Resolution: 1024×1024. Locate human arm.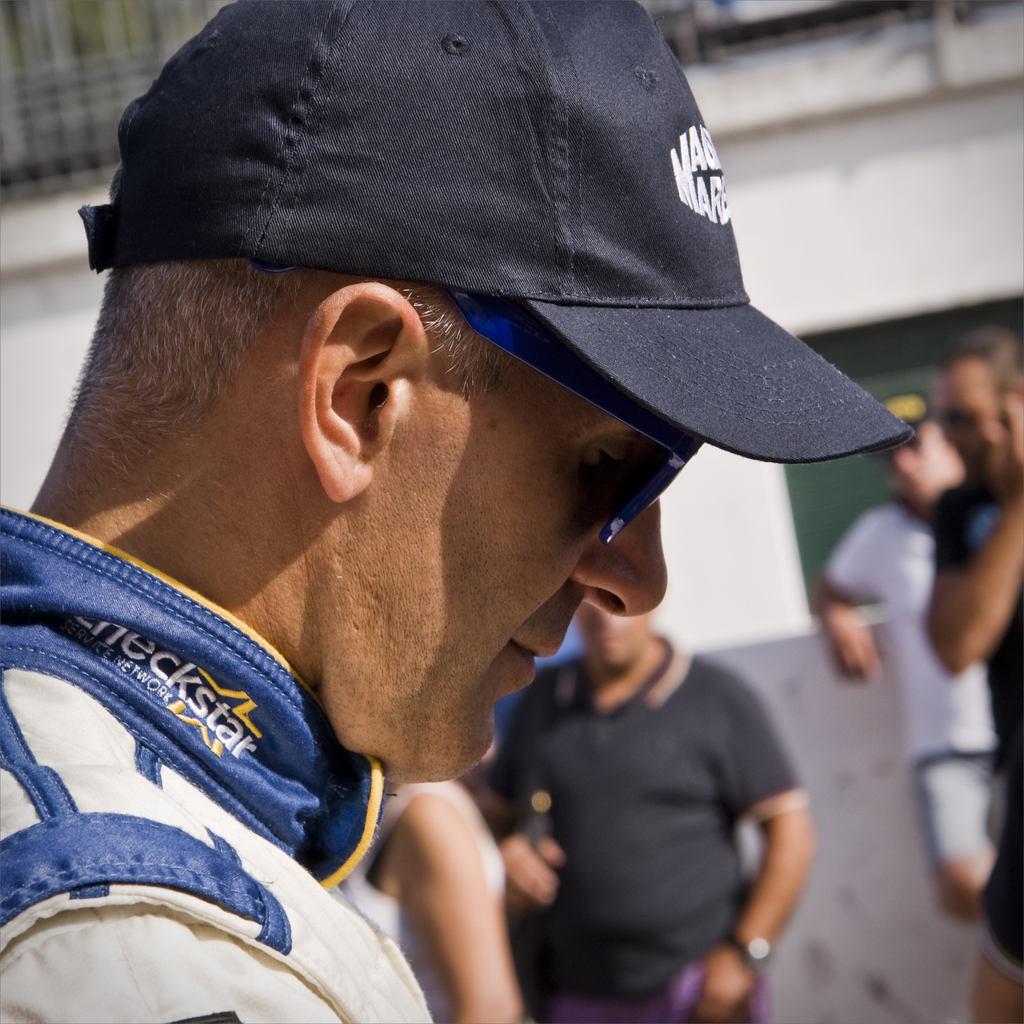
<bbox>381, 796, 524, 985</bbox>.
